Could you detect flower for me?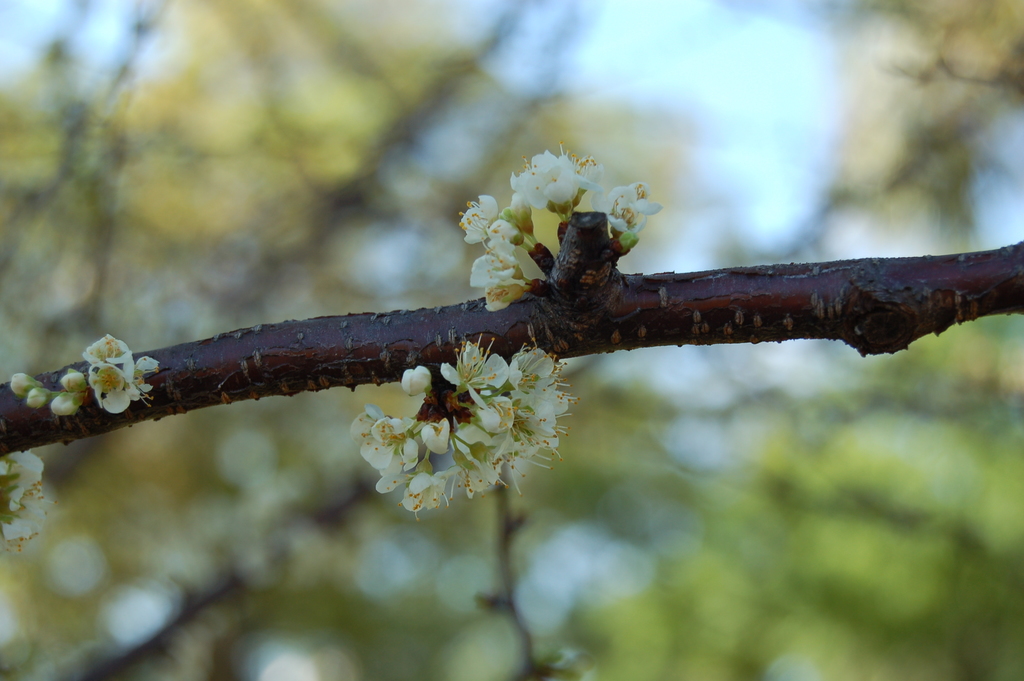
Detection result: x1=346, y1=330, x2=588, y2=523.
